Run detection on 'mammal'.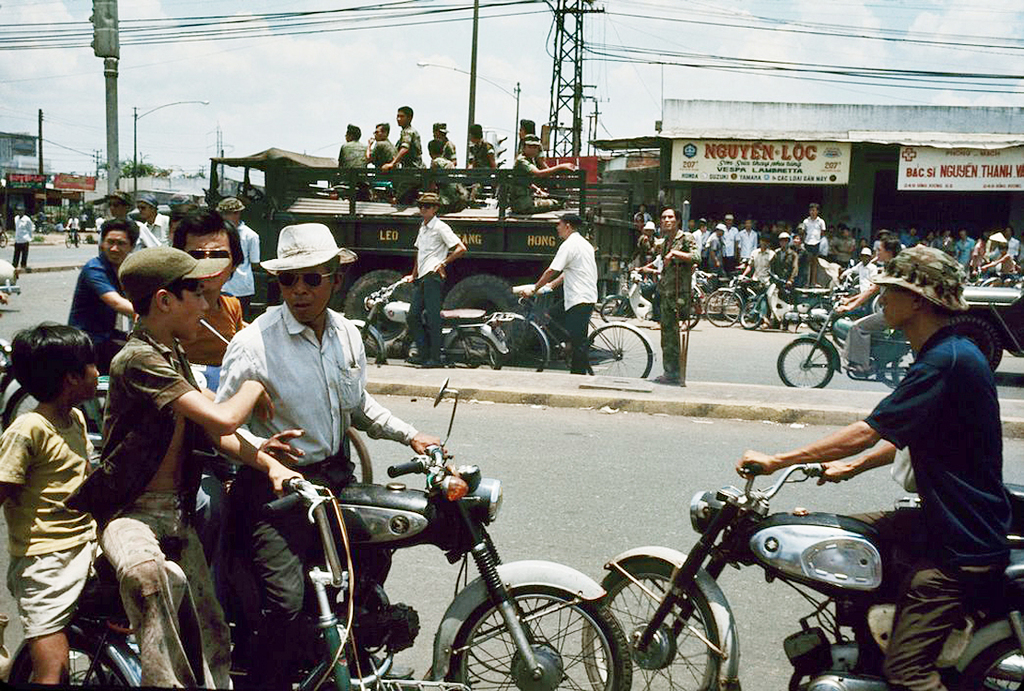
Result: rect(0, 315, 115, 665).
